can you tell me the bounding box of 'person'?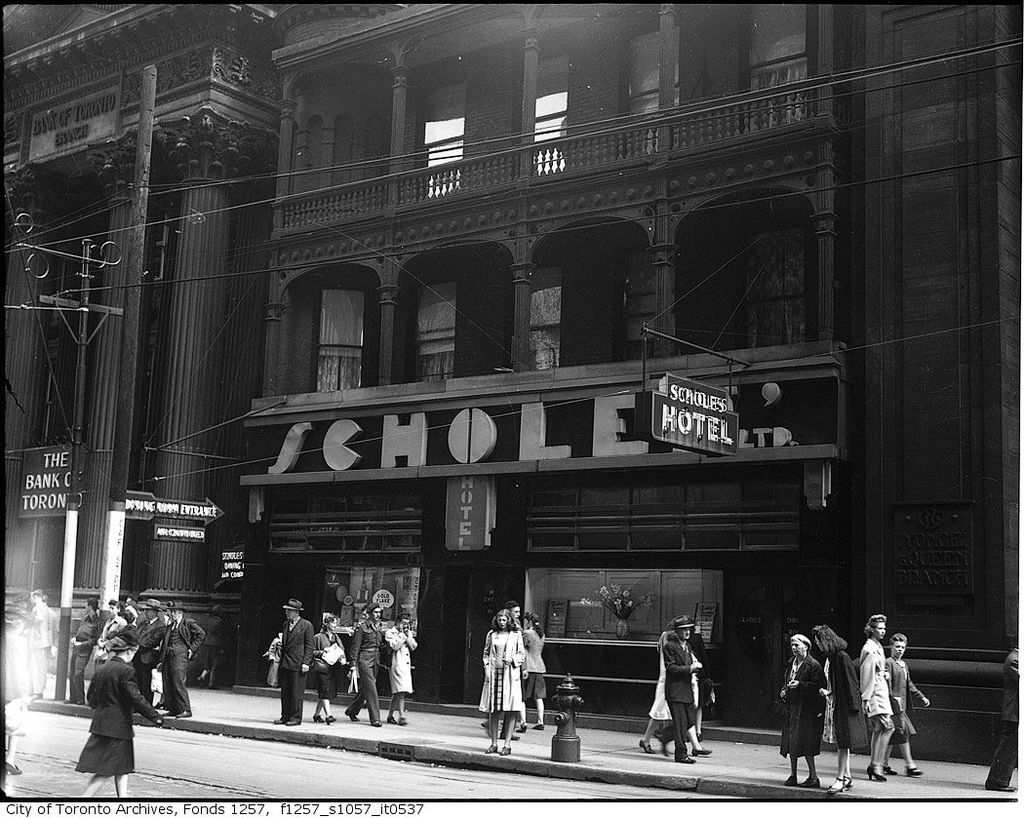
BBox(815, 623, 865, 795).
